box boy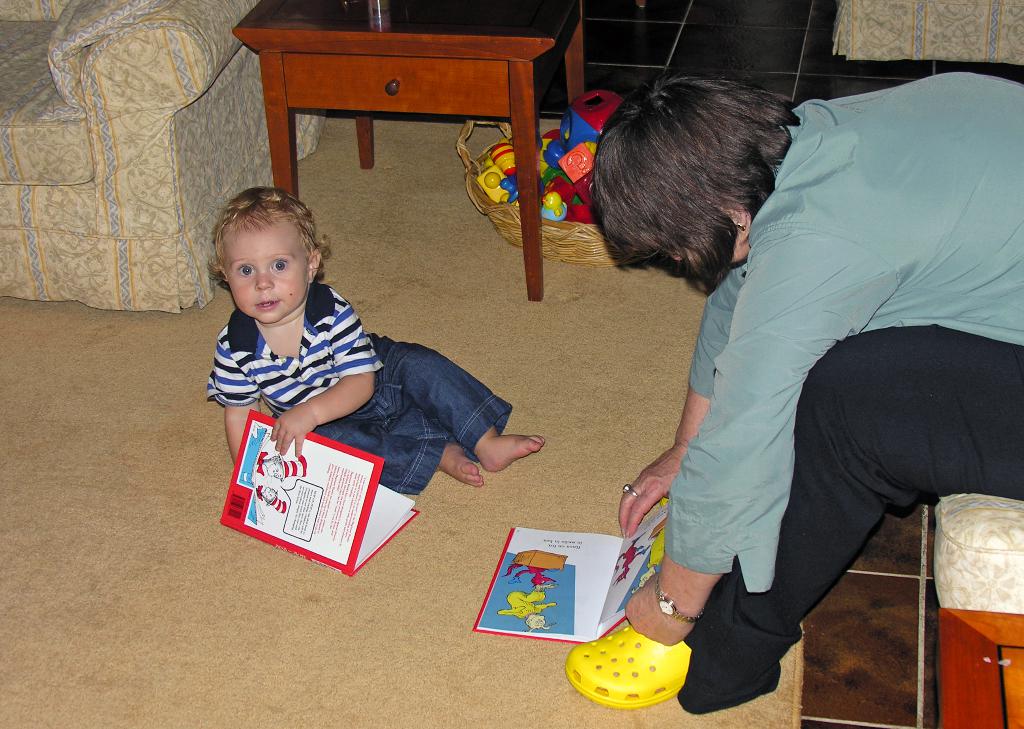
rect(199, 180, 531, 497)
